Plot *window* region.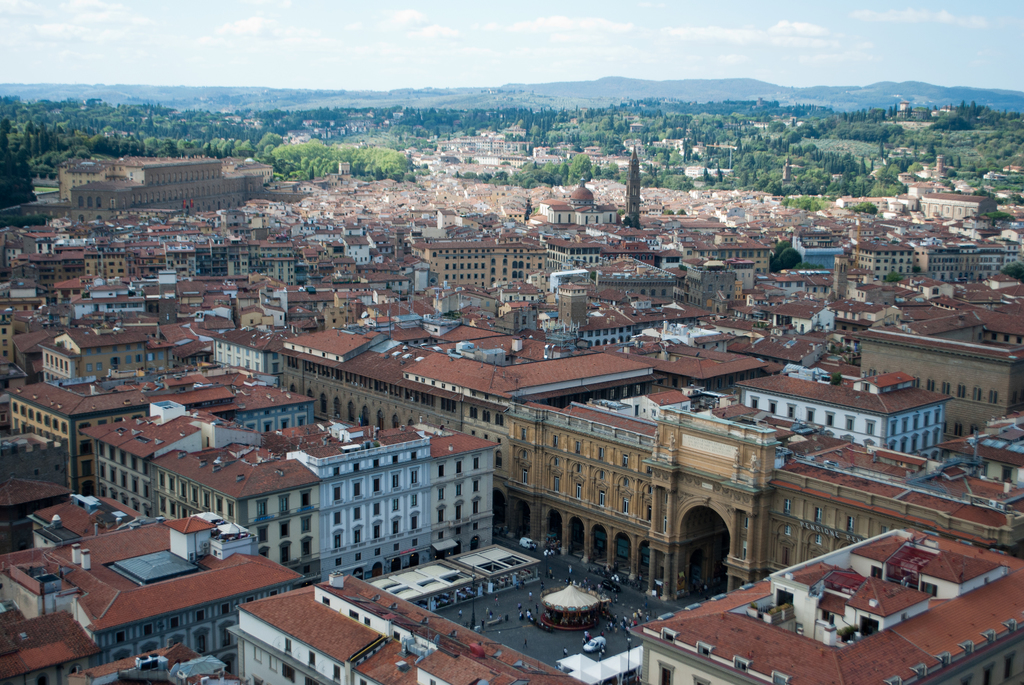
Plotted at left=113, top=359, right=118, bottom=362.
